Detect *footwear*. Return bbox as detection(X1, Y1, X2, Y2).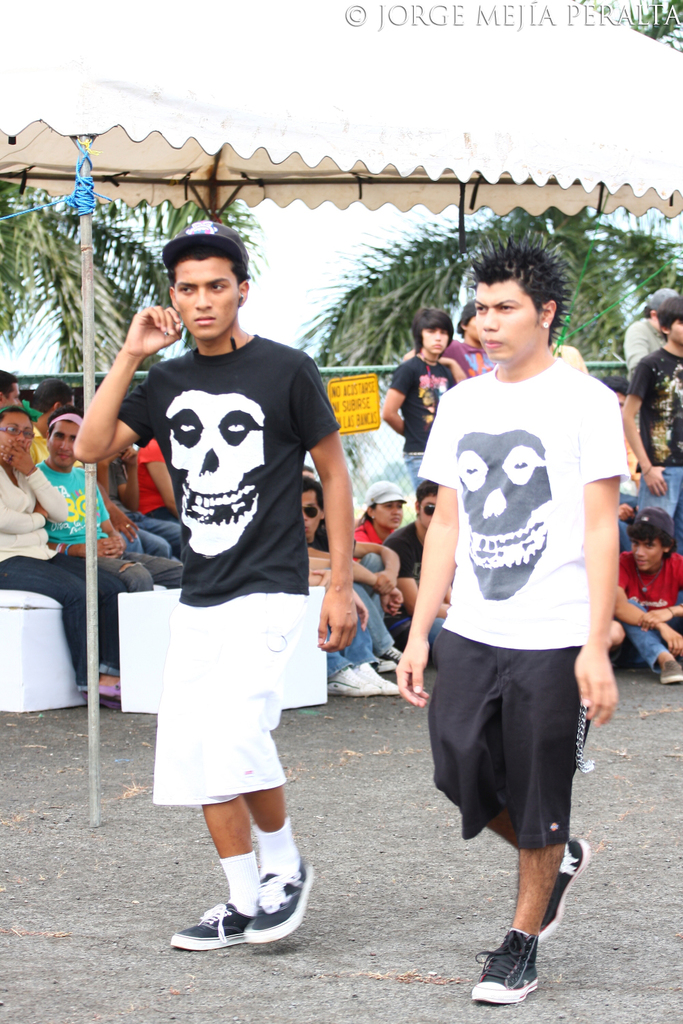
detection(535, 831, 586, 948).
